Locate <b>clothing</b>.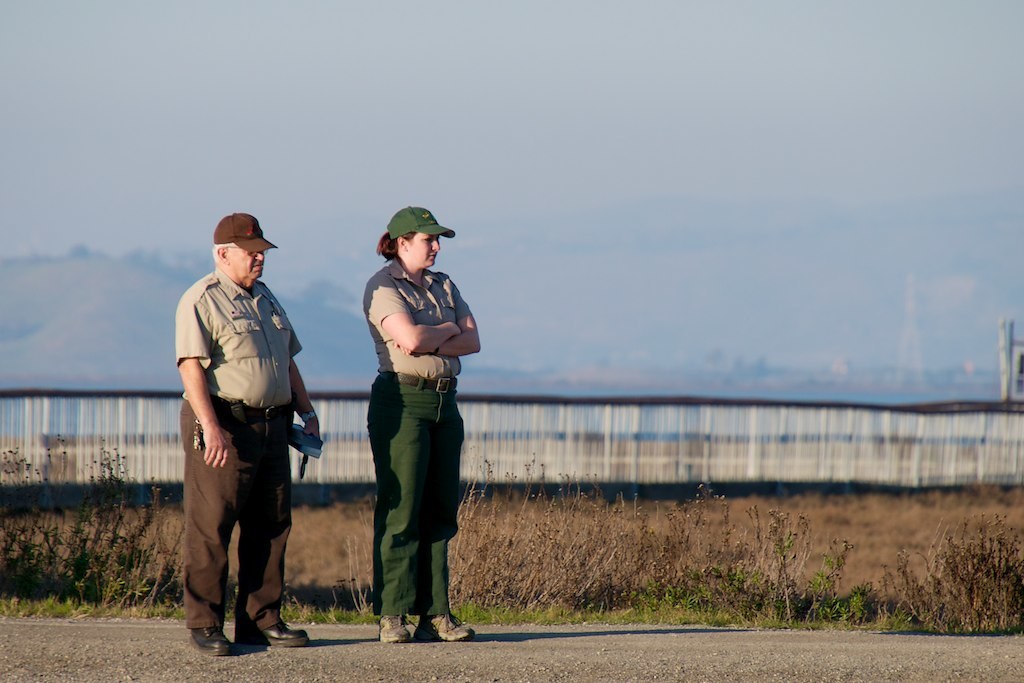
Bounding box: <box>369,377,465,618</box>.
